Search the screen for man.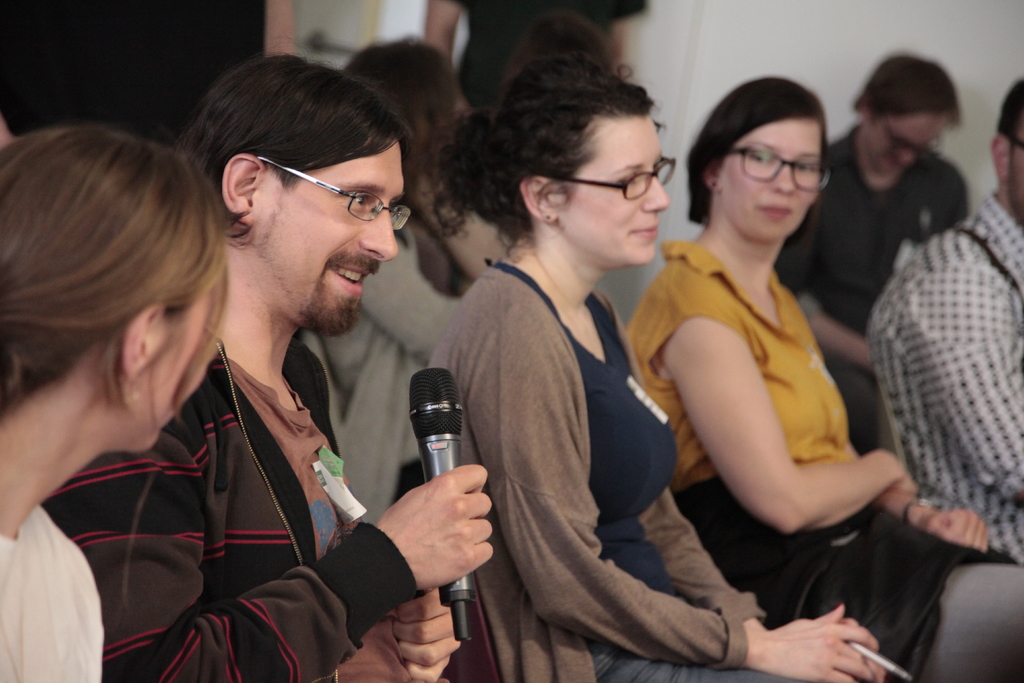
Found at 781 48 967 399.
